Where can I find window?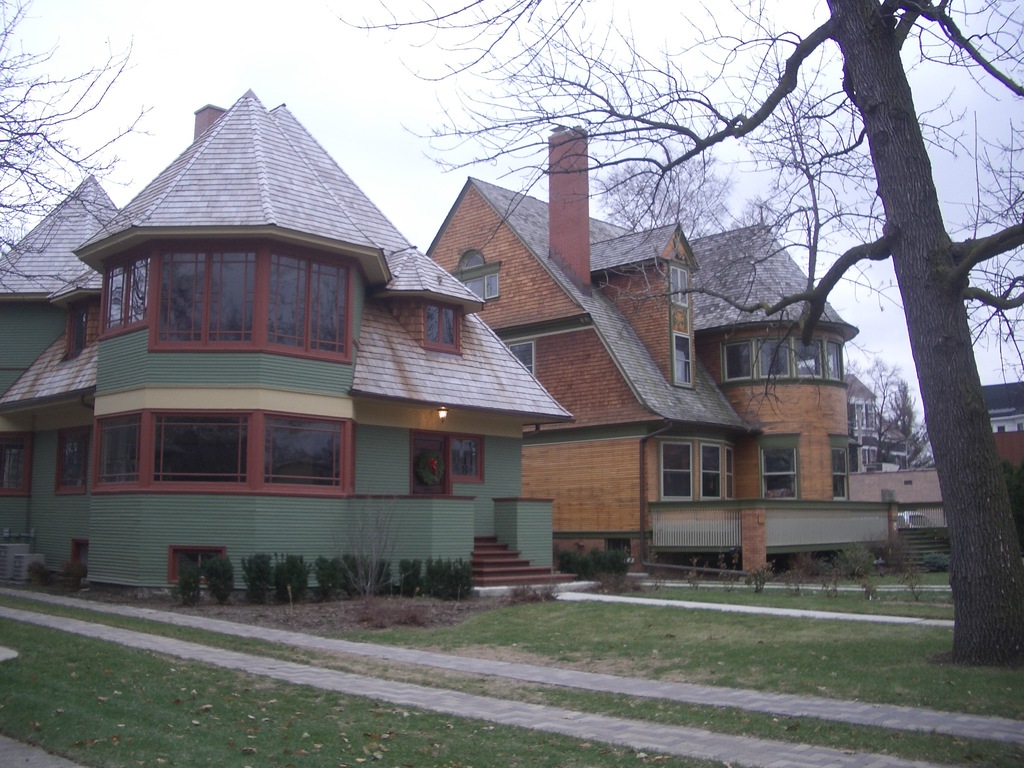
You can find it at box=[831, 440, 854, 509].
